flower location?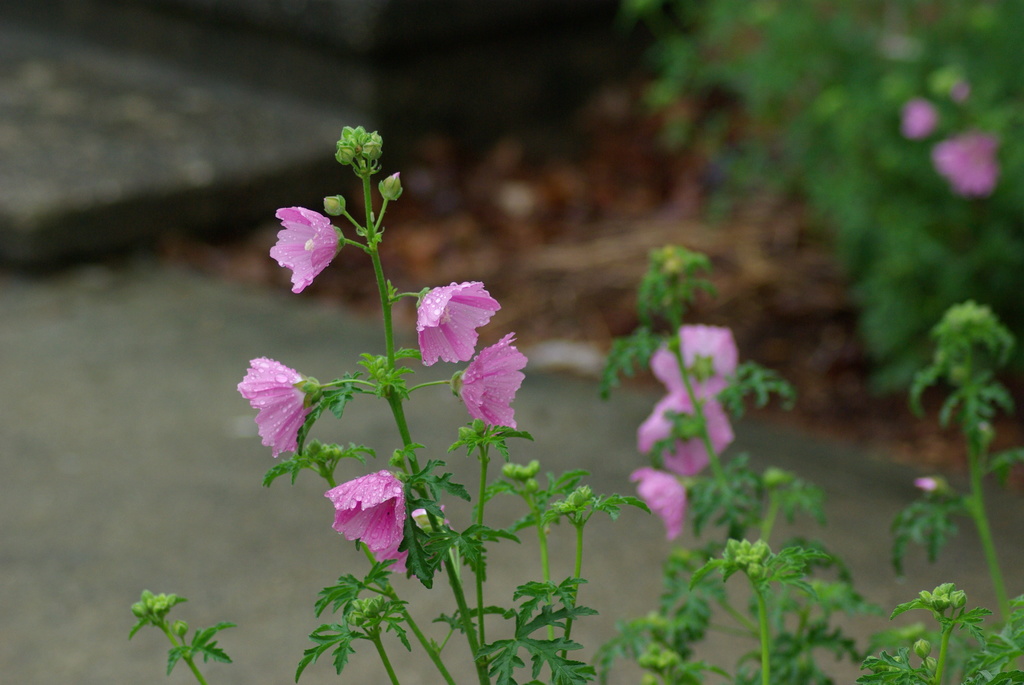
{"x1": 259, "y1": 192, "x2": 349, "y2": 290}
